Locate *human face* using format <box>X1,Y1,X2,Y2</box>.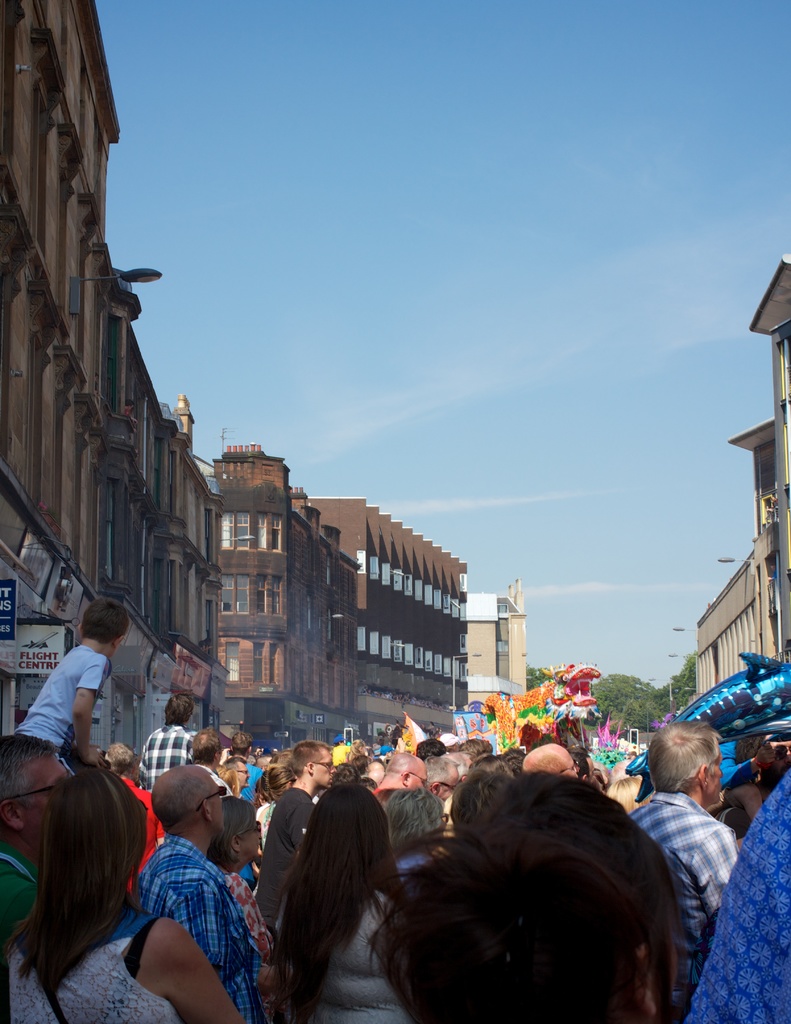
<box>559,743,582,776</box>.
